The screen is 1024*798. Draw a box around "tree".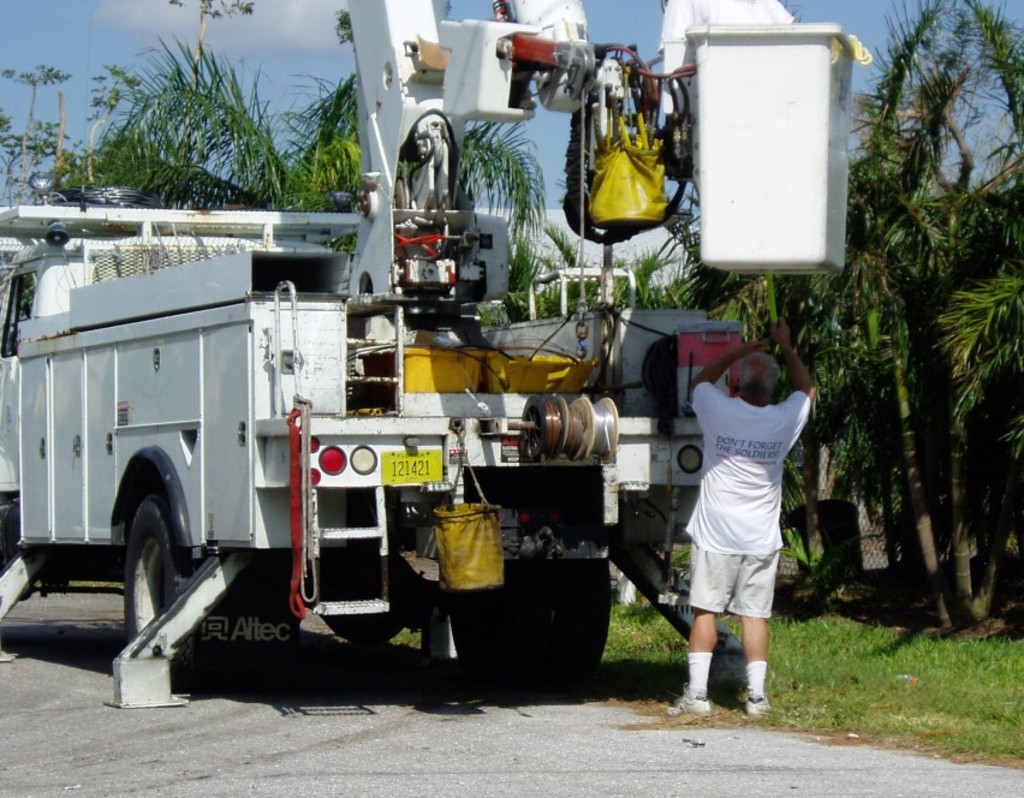
[left=677, top=0, right=1023, bottom=625].
